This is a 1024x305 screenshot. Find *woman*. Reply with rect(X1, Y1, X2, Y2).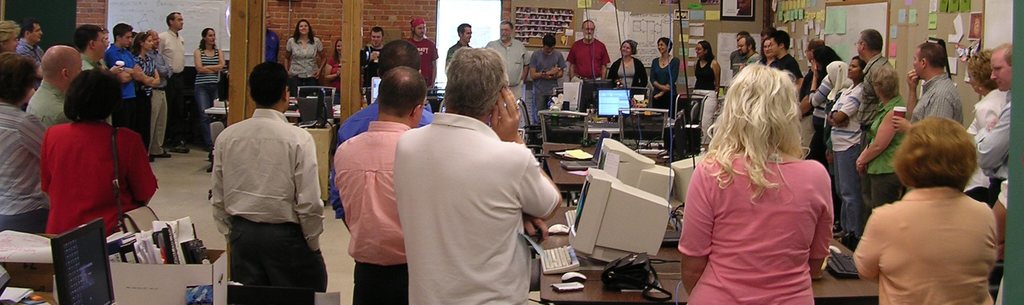
rect(193, 21, 238, 146).
